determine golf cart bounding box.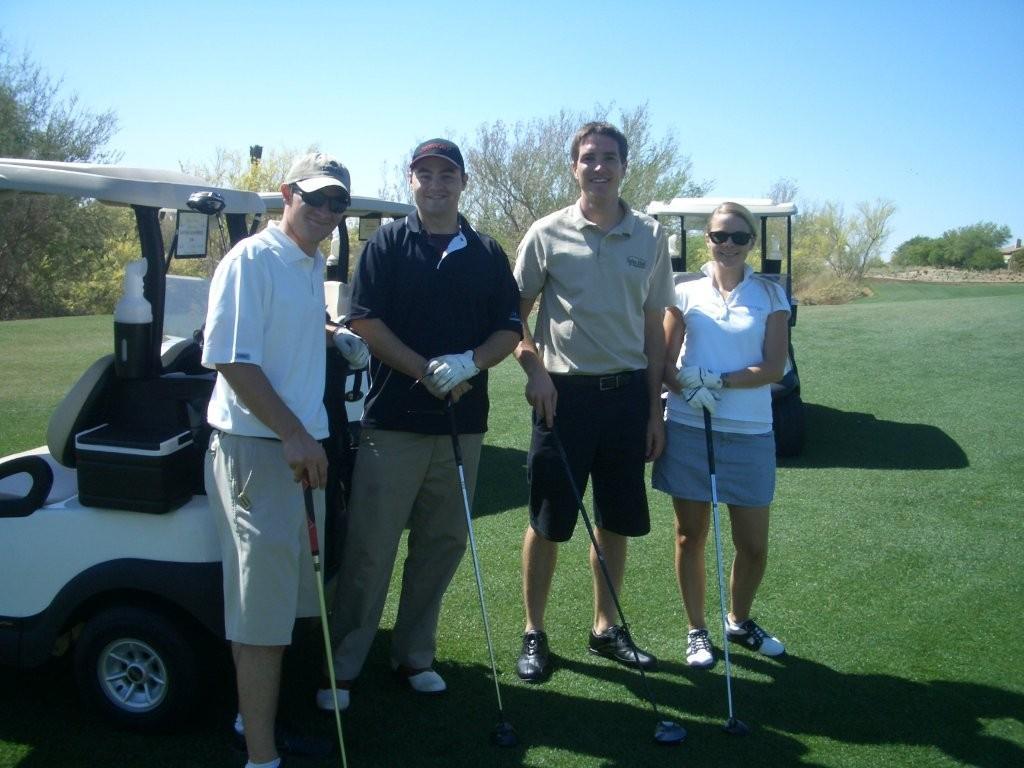
Determined: left=254, top=194, right=417, bottom=428.
